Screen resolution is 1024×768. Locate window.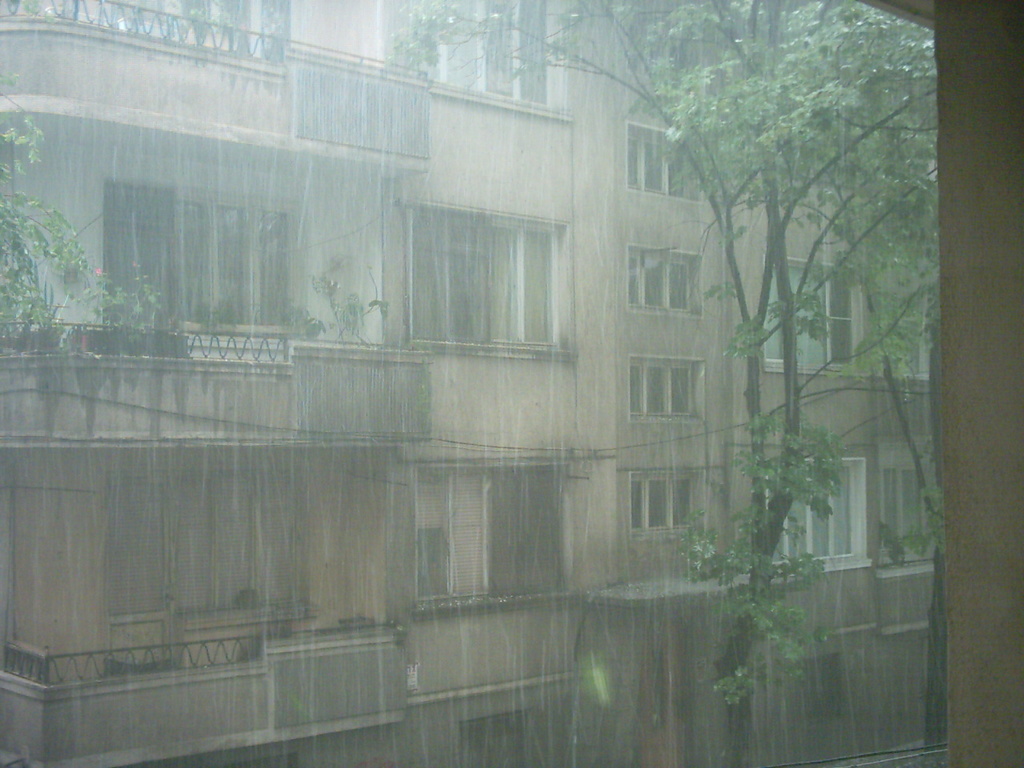
x1=626 y1=122 x2=702 y2=202.
